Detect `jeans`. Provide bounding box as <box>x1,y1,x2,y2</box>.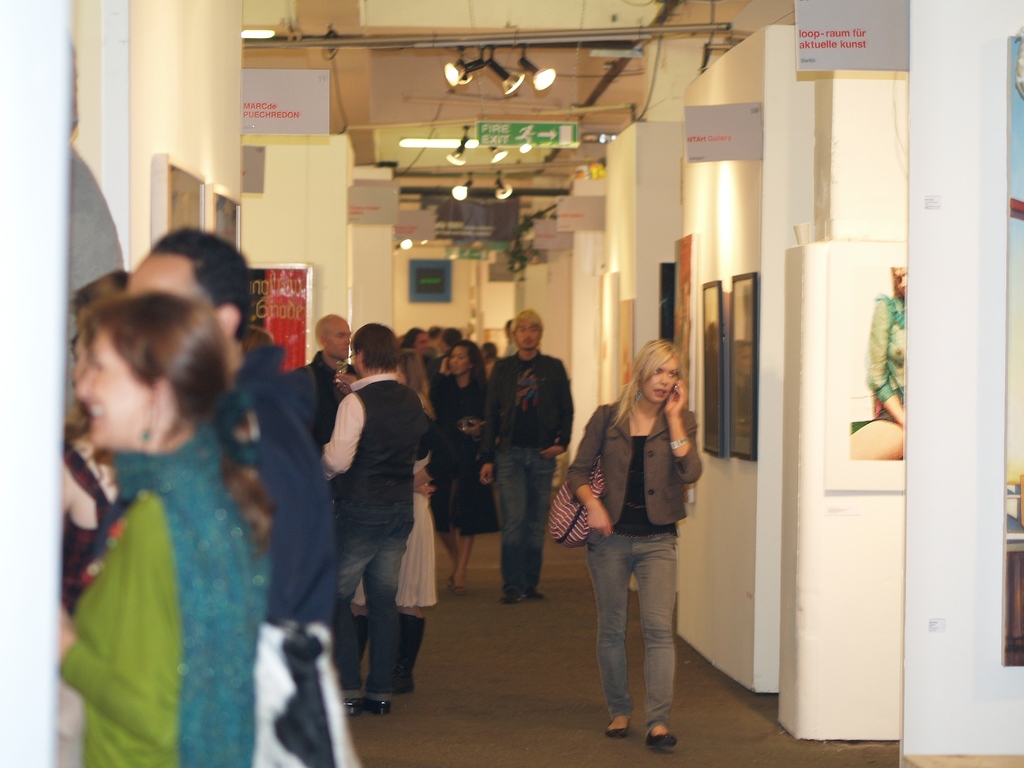
<box>339,516,415,698</box>.
